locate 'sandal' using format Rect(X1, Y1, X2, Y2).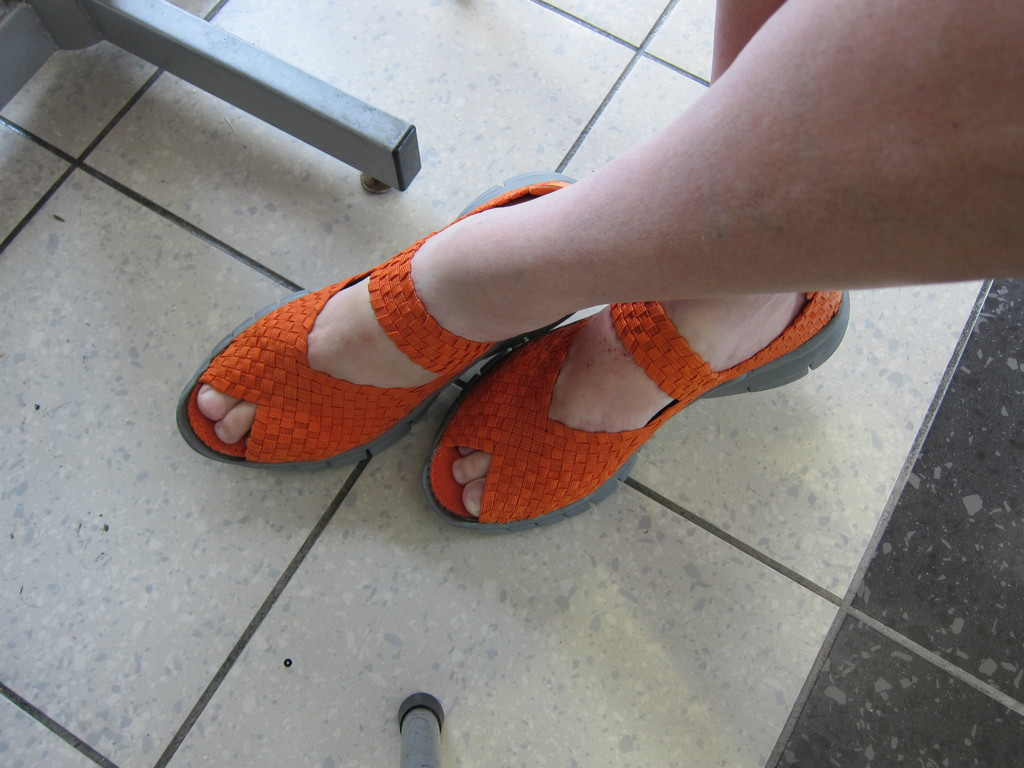
Rect(175, 170, 576, 475).
